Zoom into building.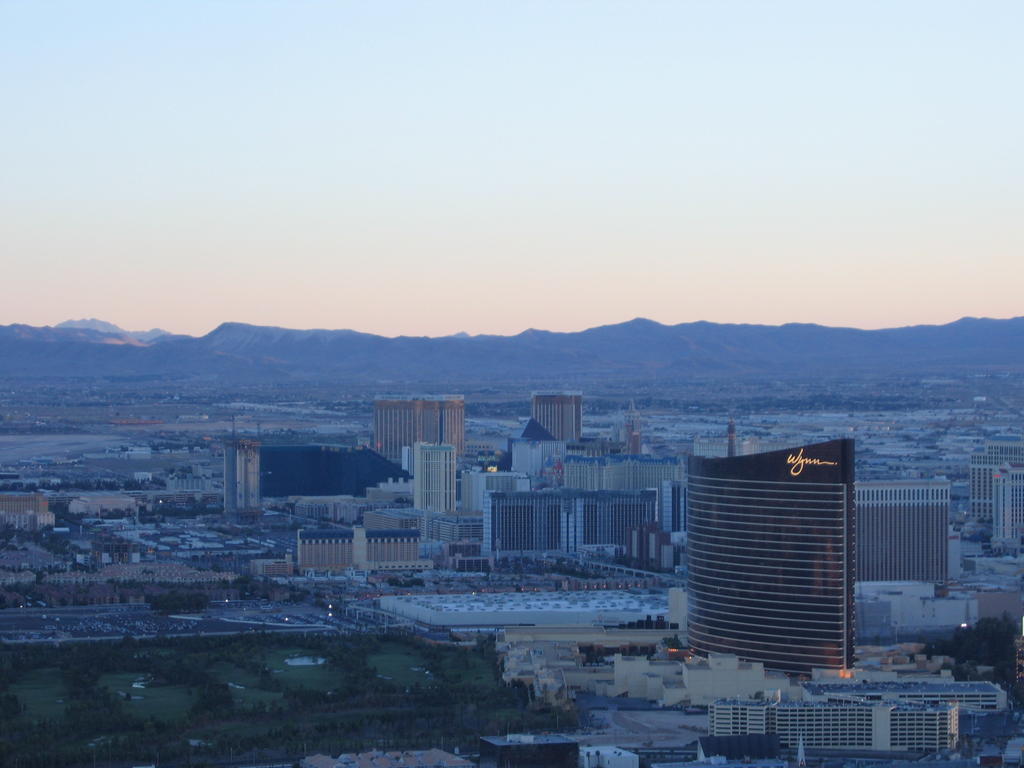
Zoom target: x1=370 y1=392 x2=463 y2=472.
